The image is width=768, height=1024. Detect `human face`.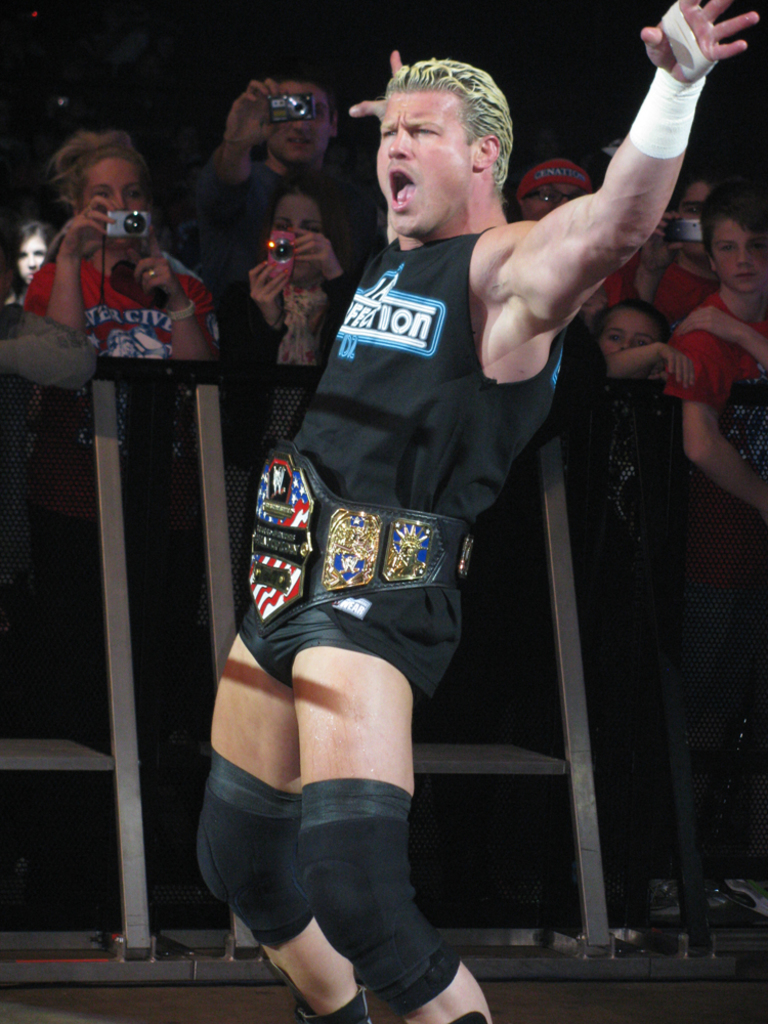
Detection: bbox(269, 85, 330, 164).
